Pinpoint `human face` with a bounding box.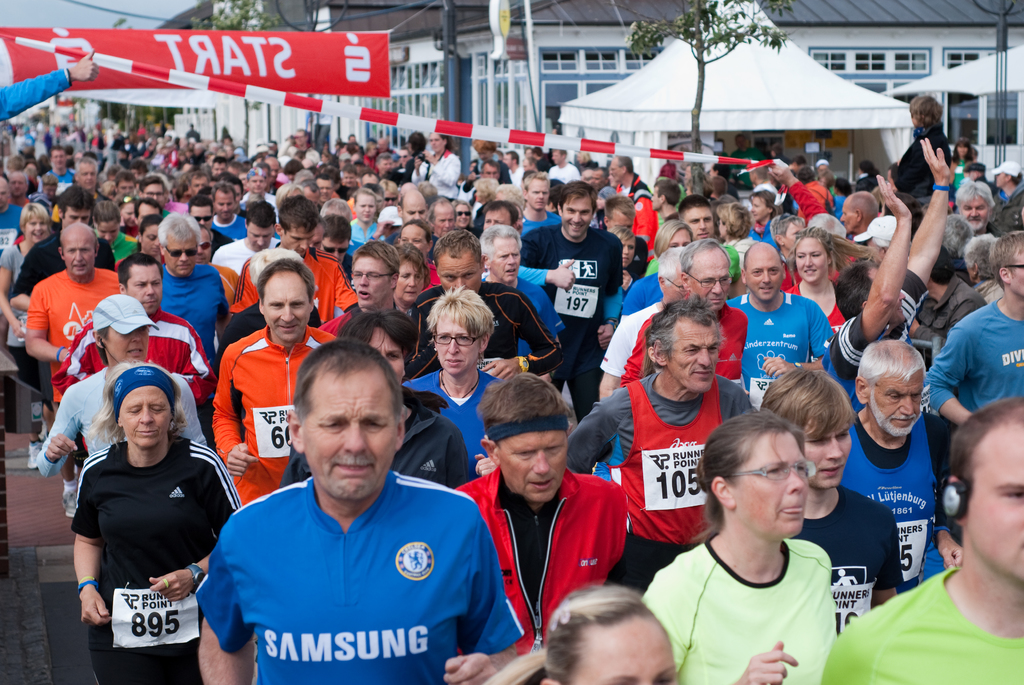
{"left": 818, "top": 164, "right": 827, "bottom": 173}.
